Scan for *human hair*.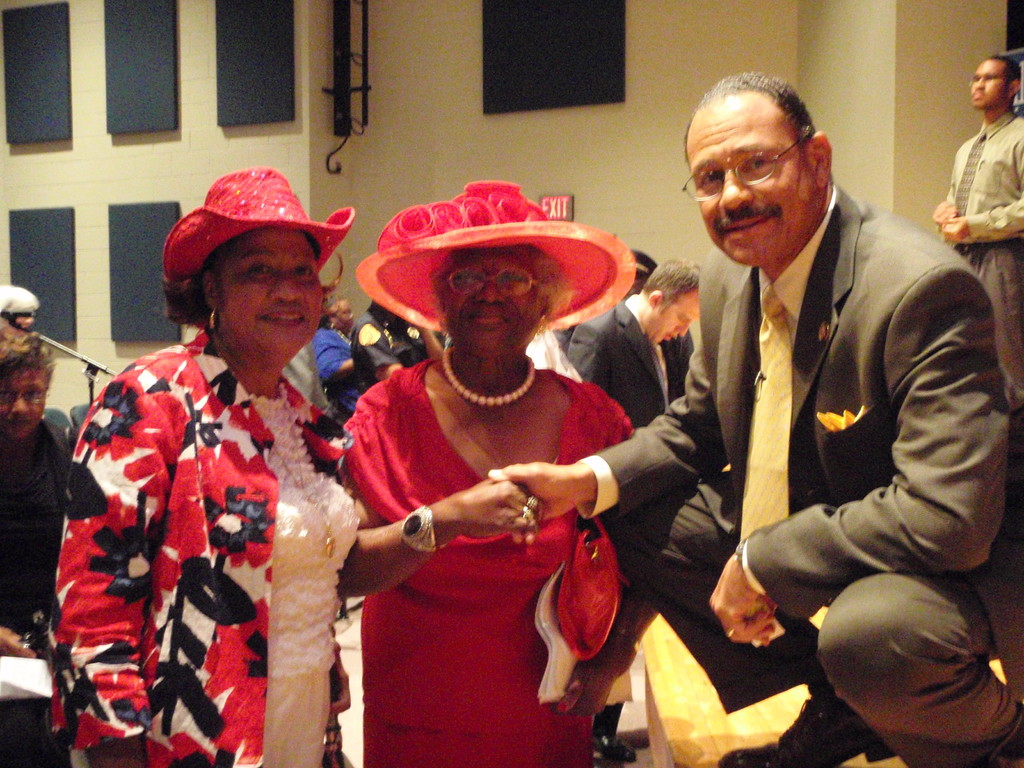
Scan result: x1=639, y1=252, x2=700, y2=306.
